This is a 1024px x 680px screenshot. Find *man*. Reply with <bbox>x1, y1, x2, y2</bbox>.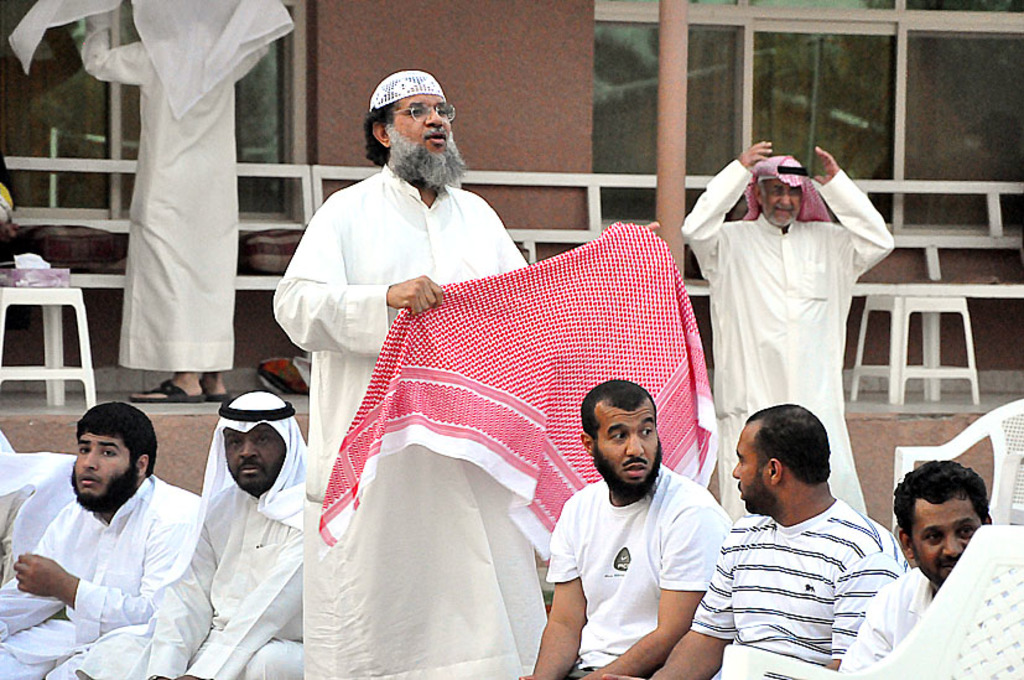
<bbox>650, 404, 909, 679</bbox>.
